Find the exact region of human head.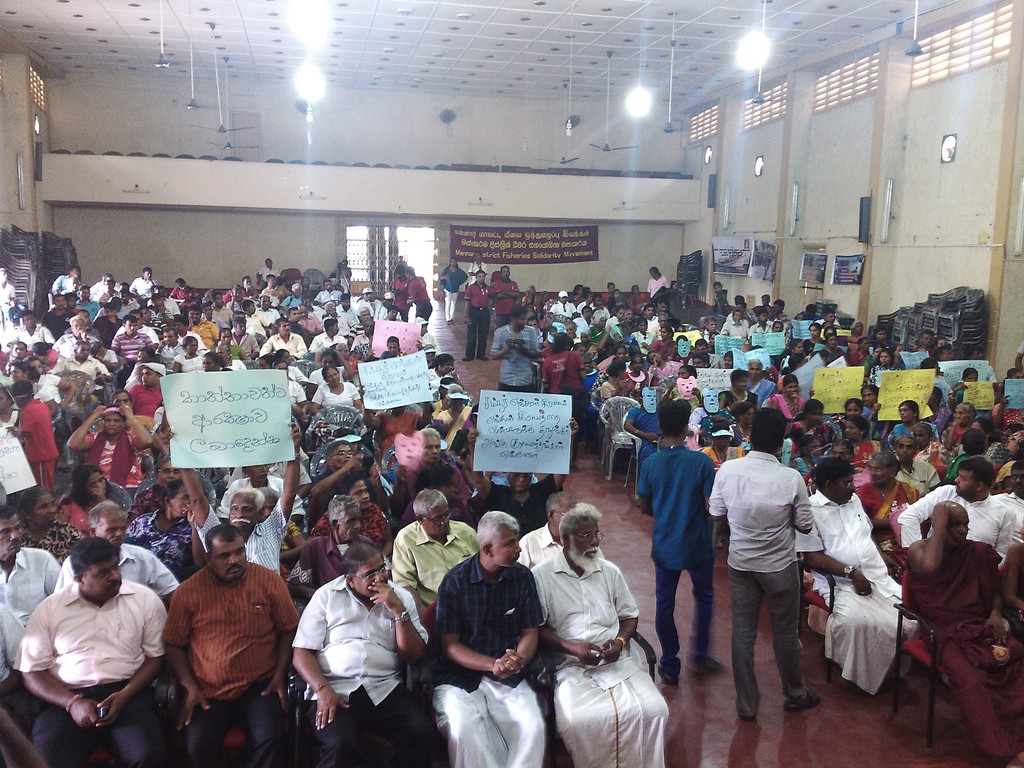
Exact region: {"x1": 476, "y1": 250, "x2": 480, "y2": 260}.
